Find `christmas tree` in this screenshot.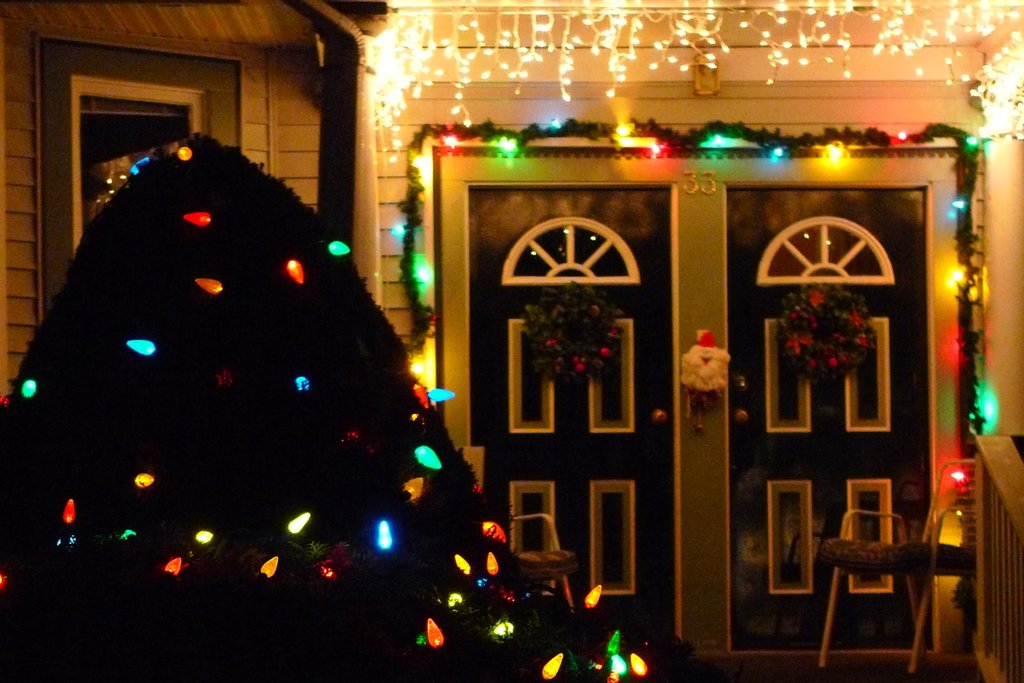
The bounding box for `christmas tree` is [x1=0, y1=130, x2=494, y2=669].
